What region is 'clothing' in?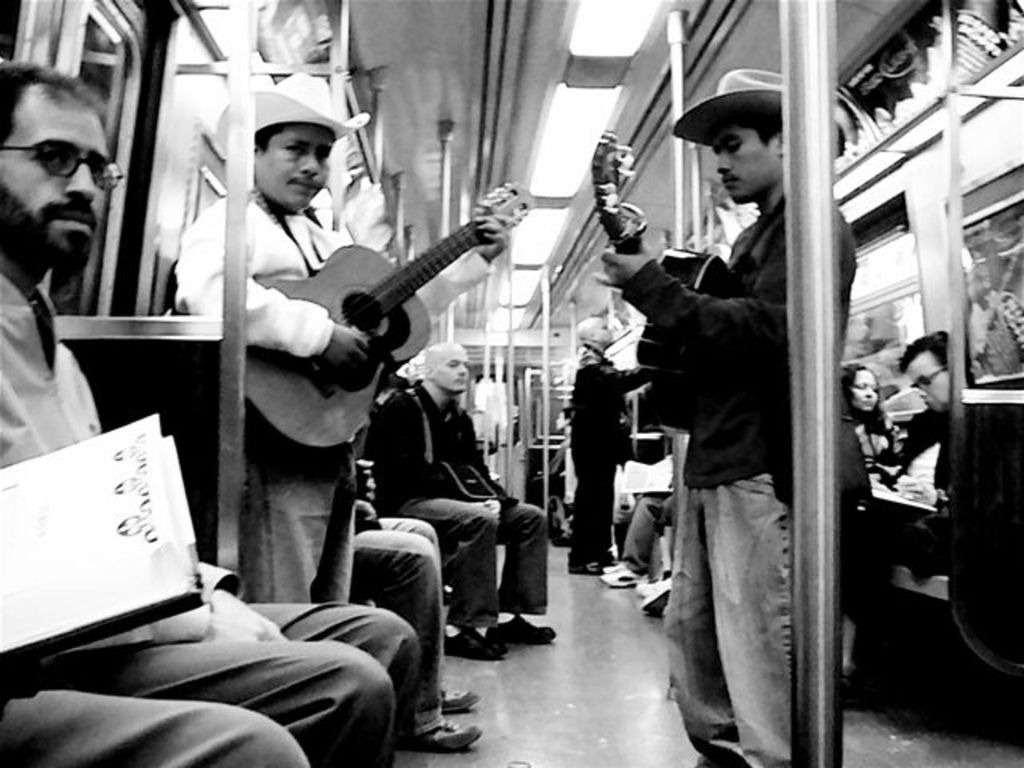
882, 398, 954, 490.
